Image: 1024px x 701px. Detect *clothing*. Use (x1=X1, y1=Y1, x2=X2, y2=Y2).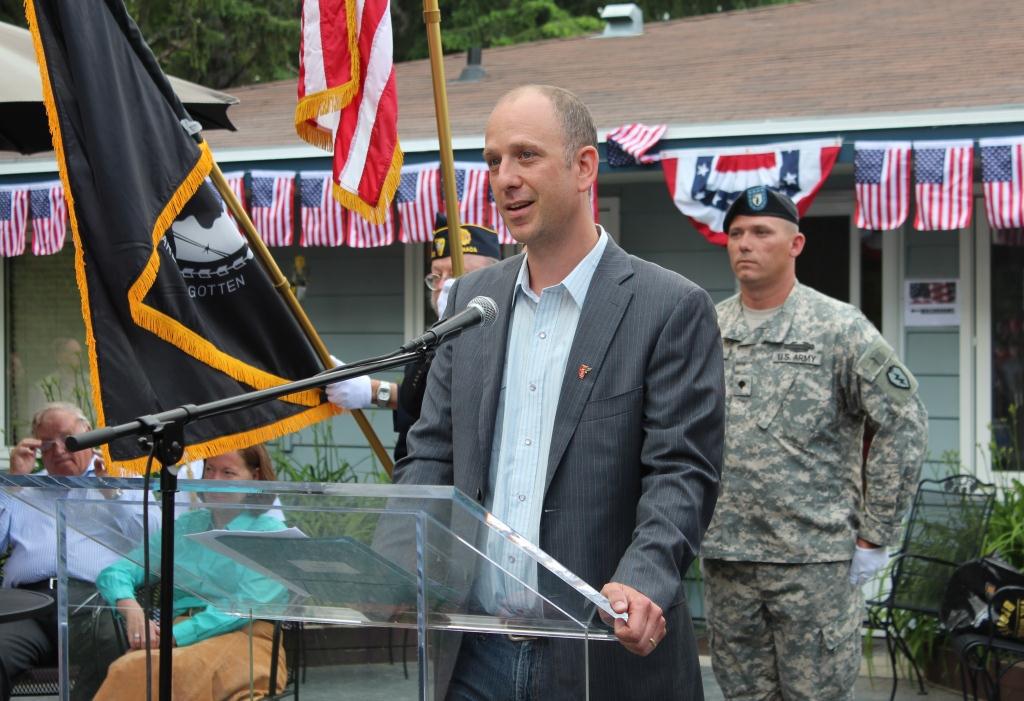
(x1=0, y1=466, x2=153, y2=700).
